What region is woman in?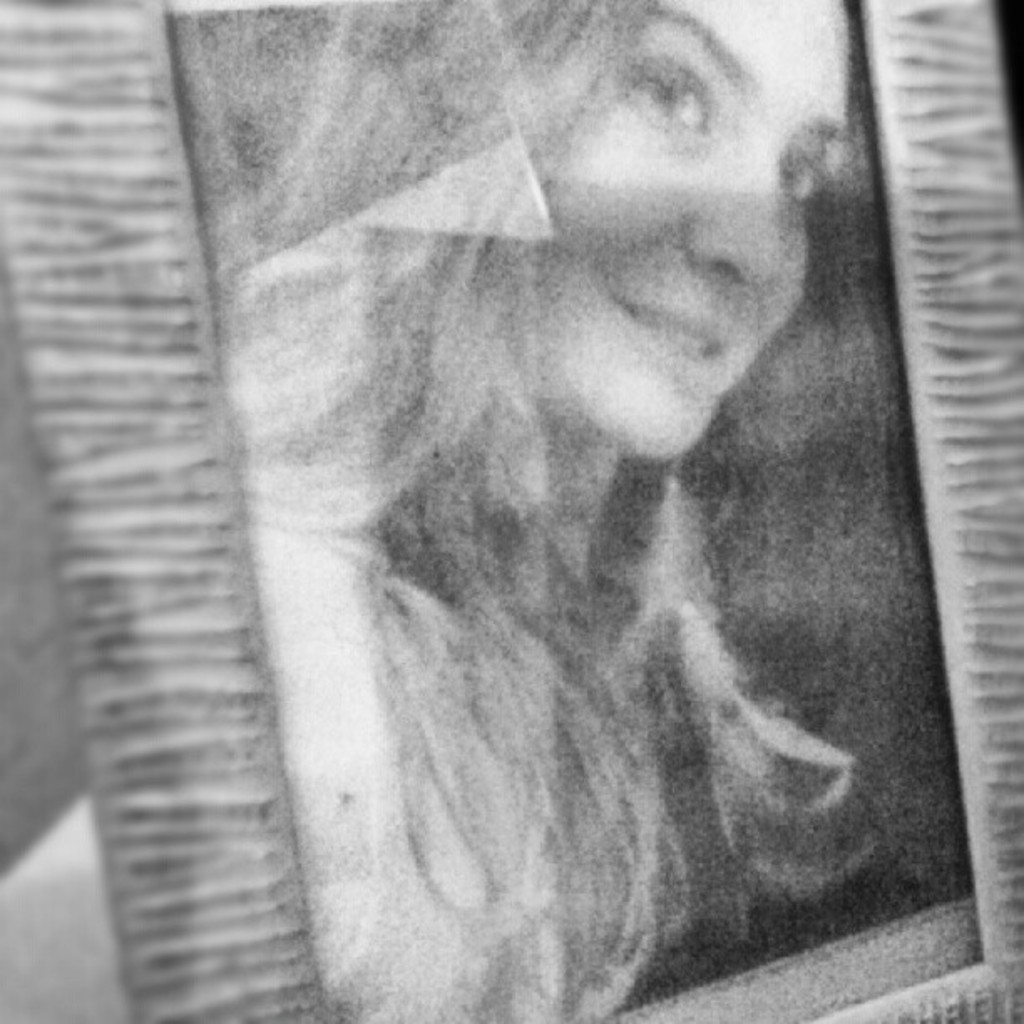
[left=84, top=0, right=996, bottom=1011].
